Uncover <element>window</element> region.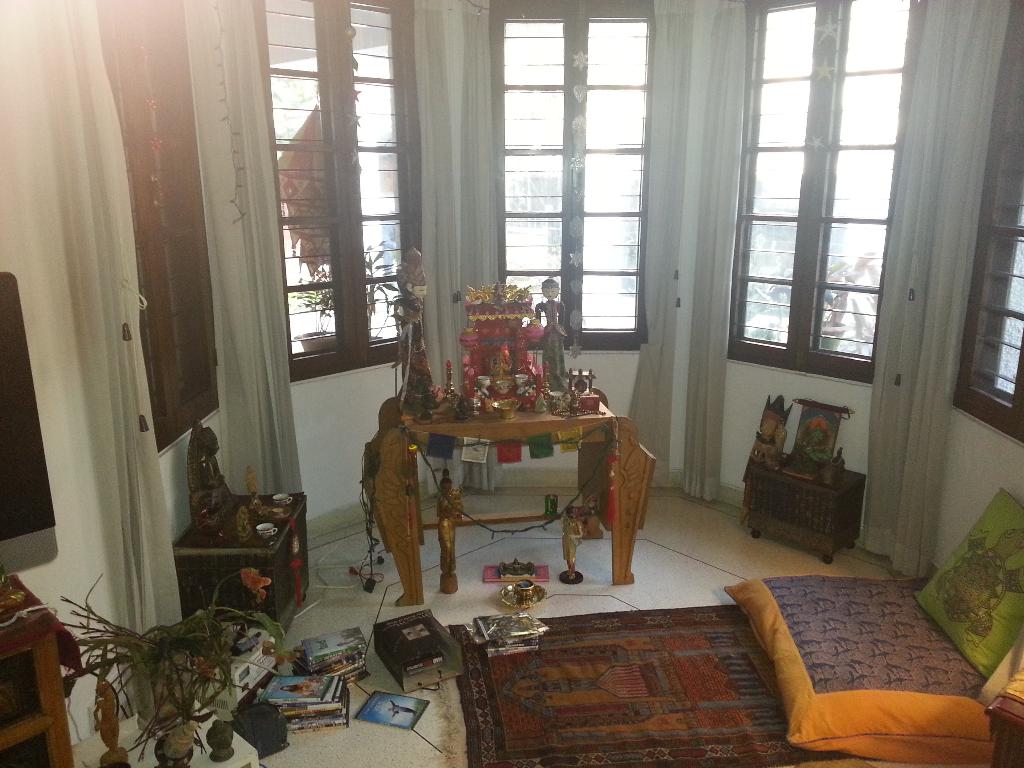
Uncovered: pyautogui.locateOnScreen(723, 0, 909, 385).
